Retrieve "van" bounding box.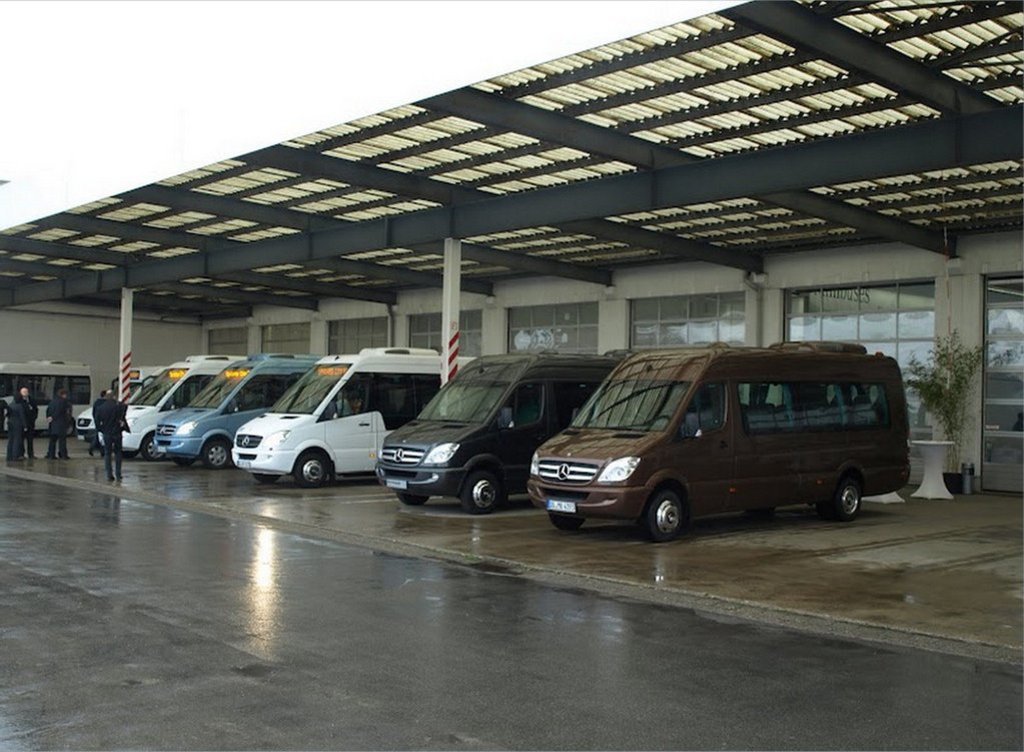
Bounding box: bbox(525, 338, 913, 545).
